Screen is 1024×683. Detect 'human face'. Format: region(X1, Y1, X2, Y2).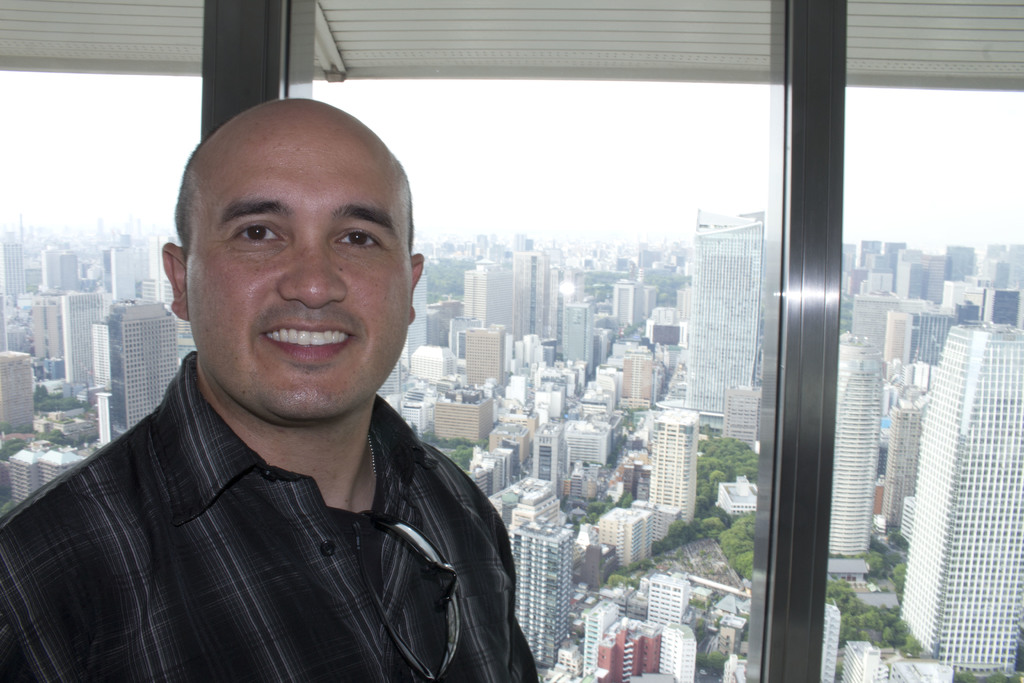
region(191, 106, 418, 424).
